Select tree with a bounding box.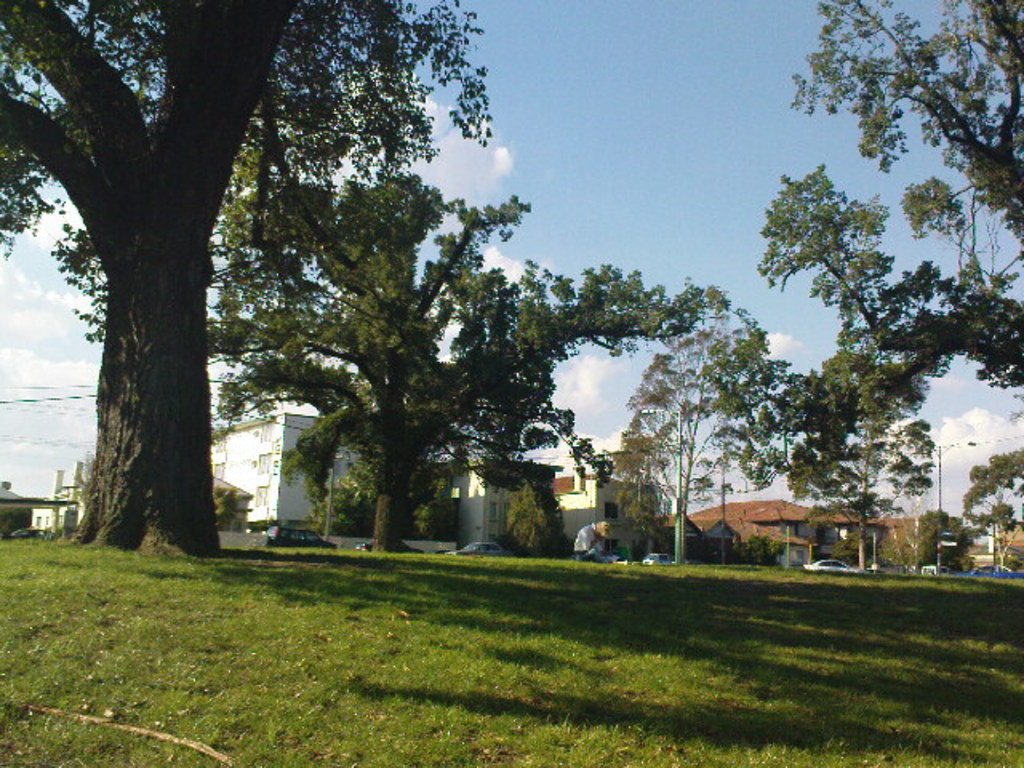
(781, 344, 938, 566).
